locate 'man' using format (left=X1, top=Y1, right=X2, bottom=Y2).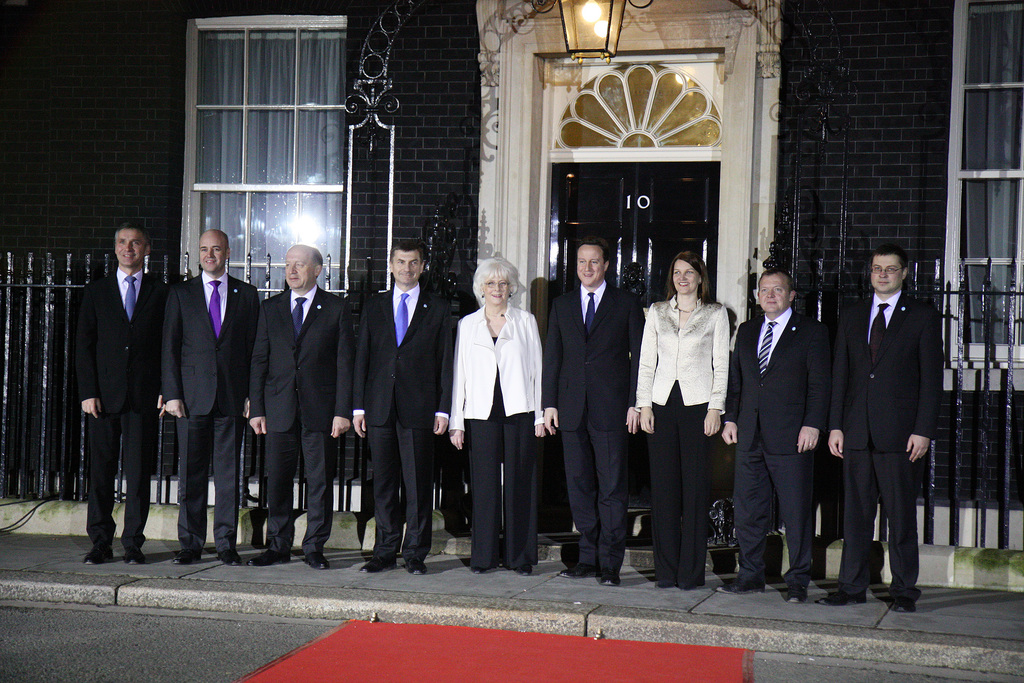
(left=835, top=222, right=948, bottom=614).
